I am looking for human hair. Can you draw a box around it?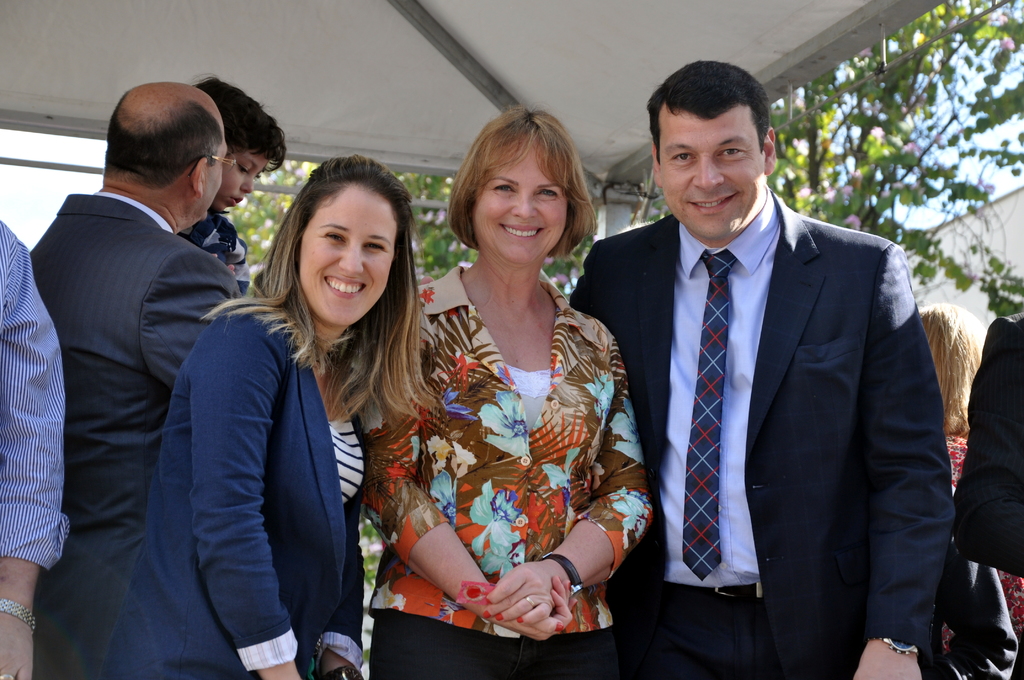
Sure, the bounding box is (193,70,288,166).
